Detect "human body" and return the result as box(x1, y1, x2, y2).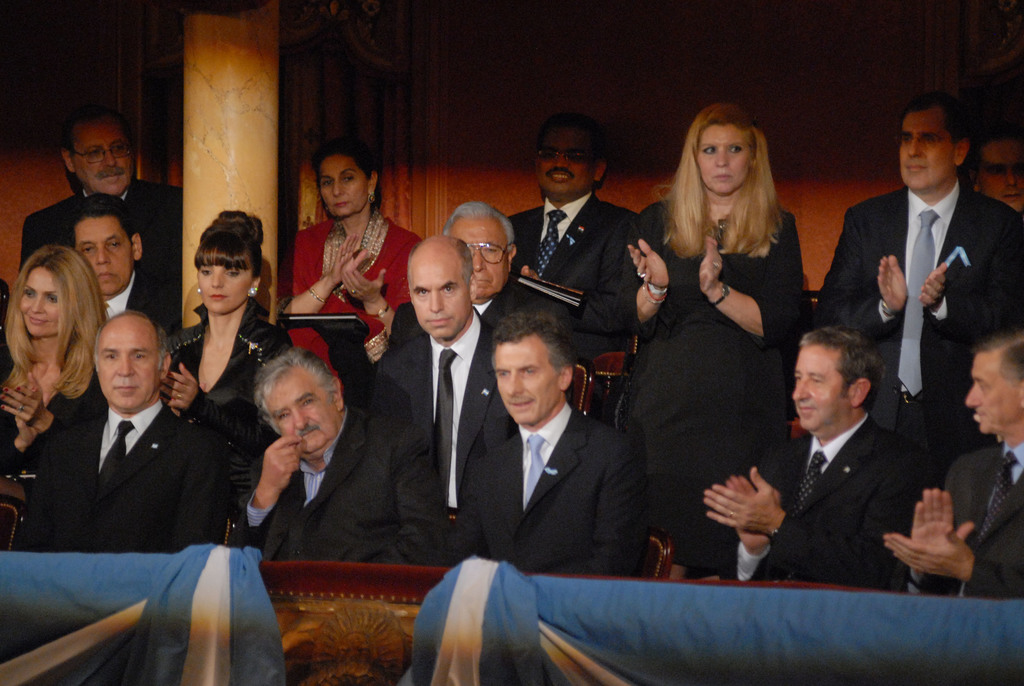
box(0, 236, 115, 530).
